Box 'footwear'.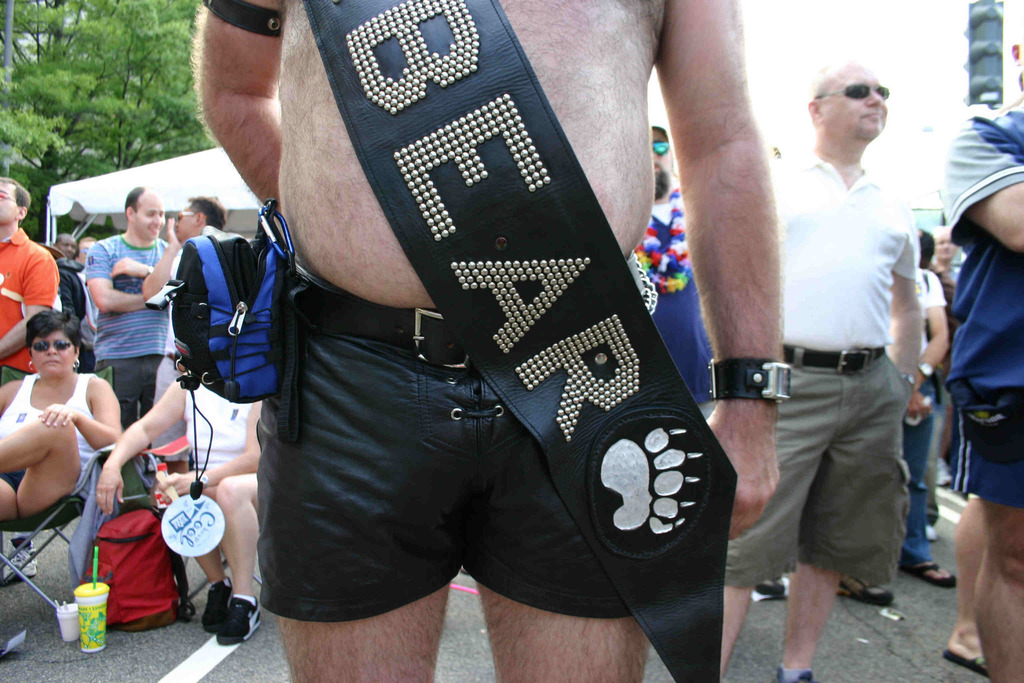
(772,669,812,682).
